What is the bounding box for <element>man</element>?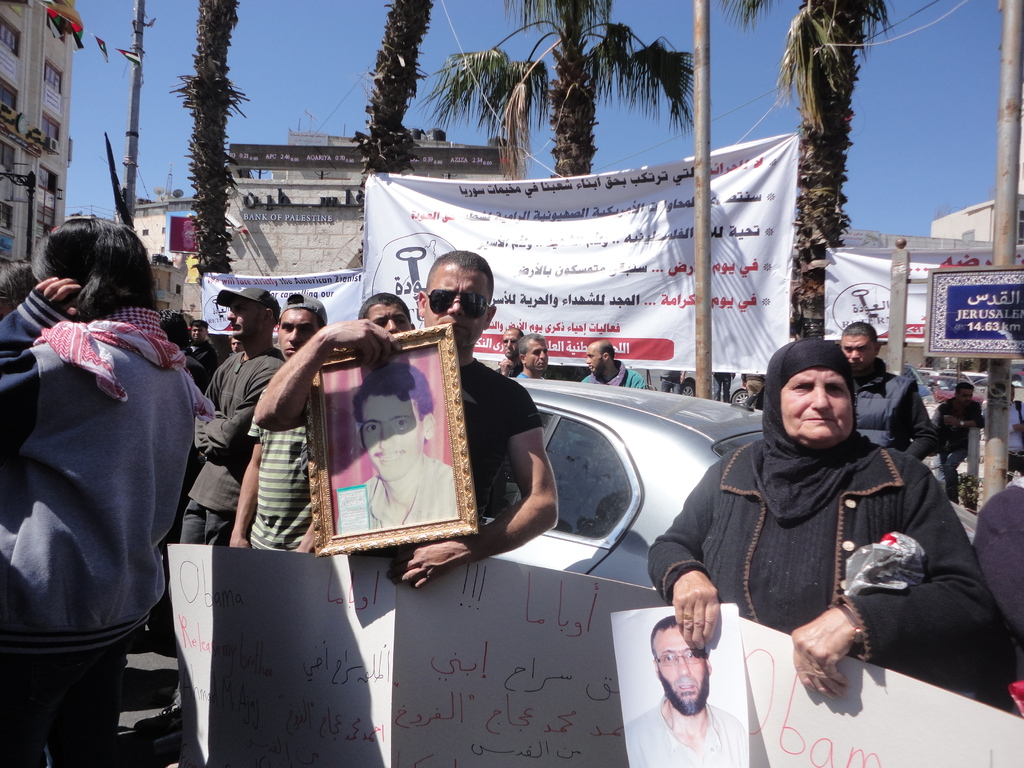
pyautogui.locateOnScreen(928, 371, 987, 500).
